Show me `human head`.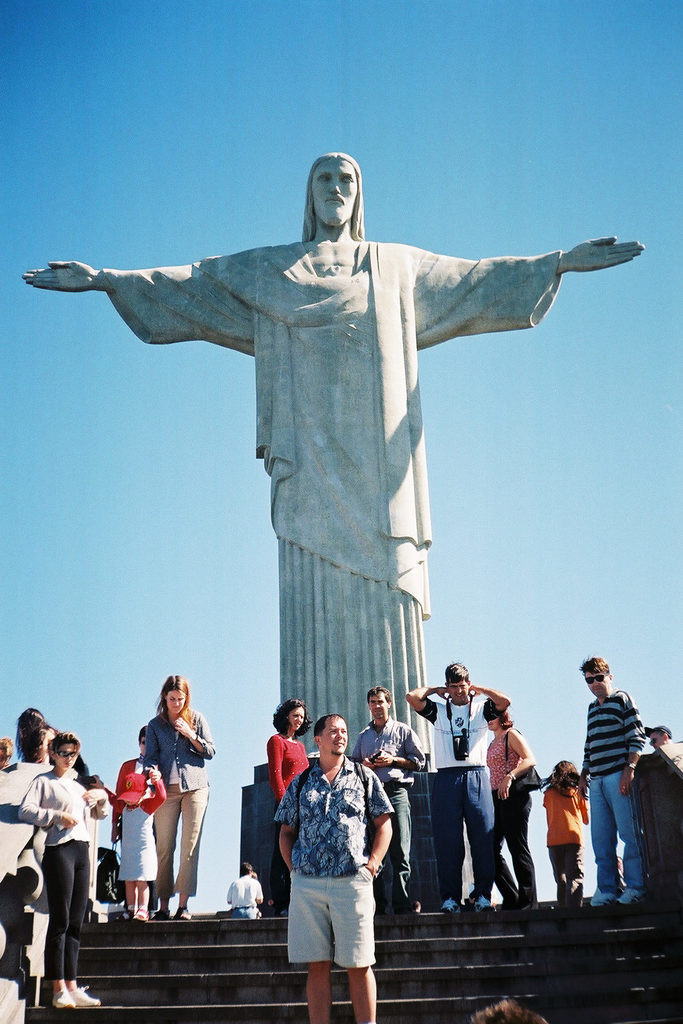
`human head` is here: x1=369 y1=690 x2=390 y2=718.
